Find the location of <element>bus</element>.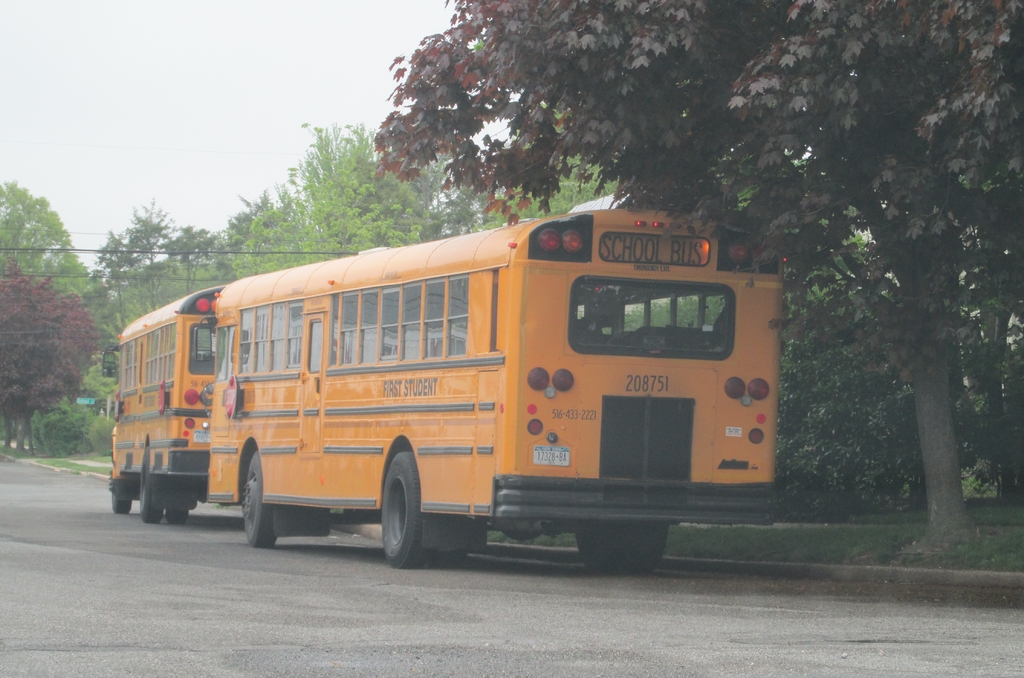
Location: region(99, 282, 228, 527).
